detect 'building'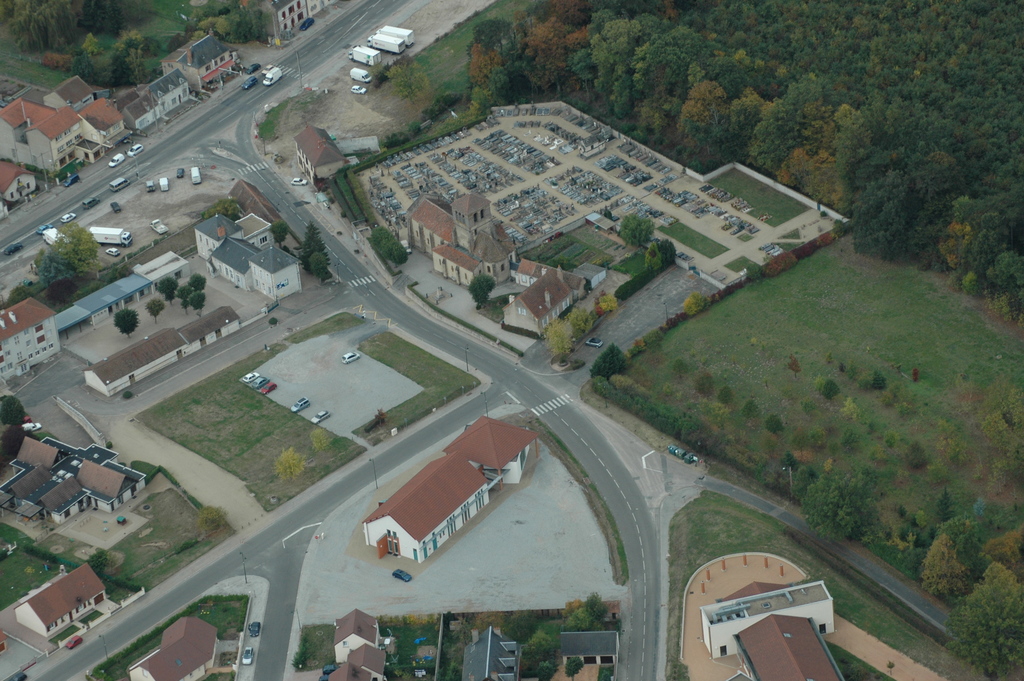
box=[15, 564, 111, 634]
